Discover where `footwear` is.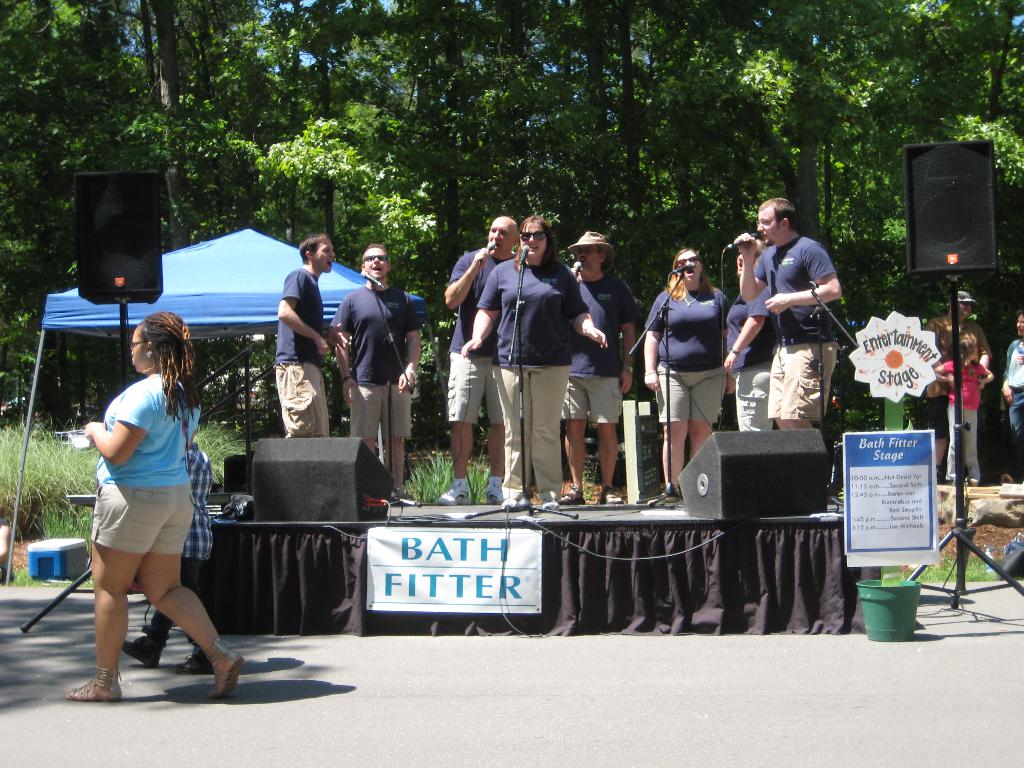
Discovered at region(178, 646, 209, 675).
